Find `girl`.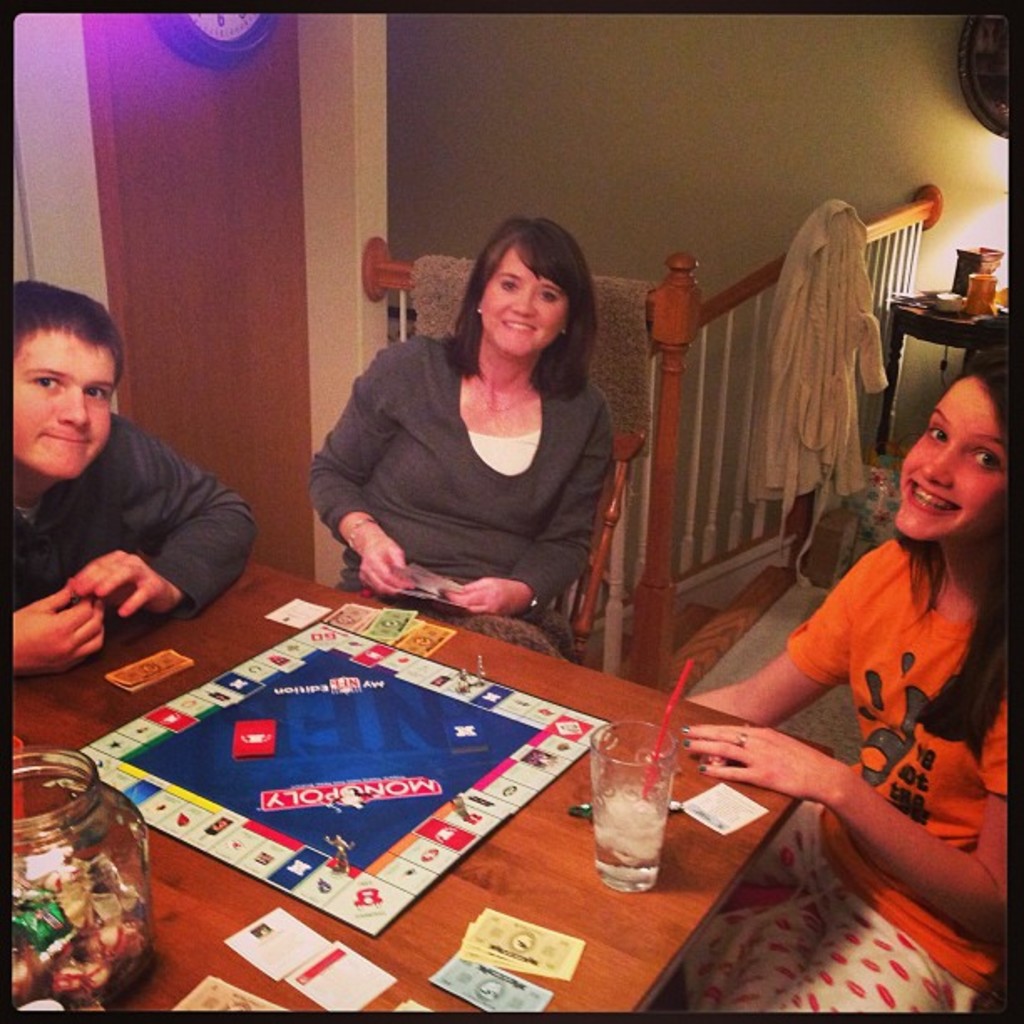
[left=679, top=345, right=1007, bottom=1016].
